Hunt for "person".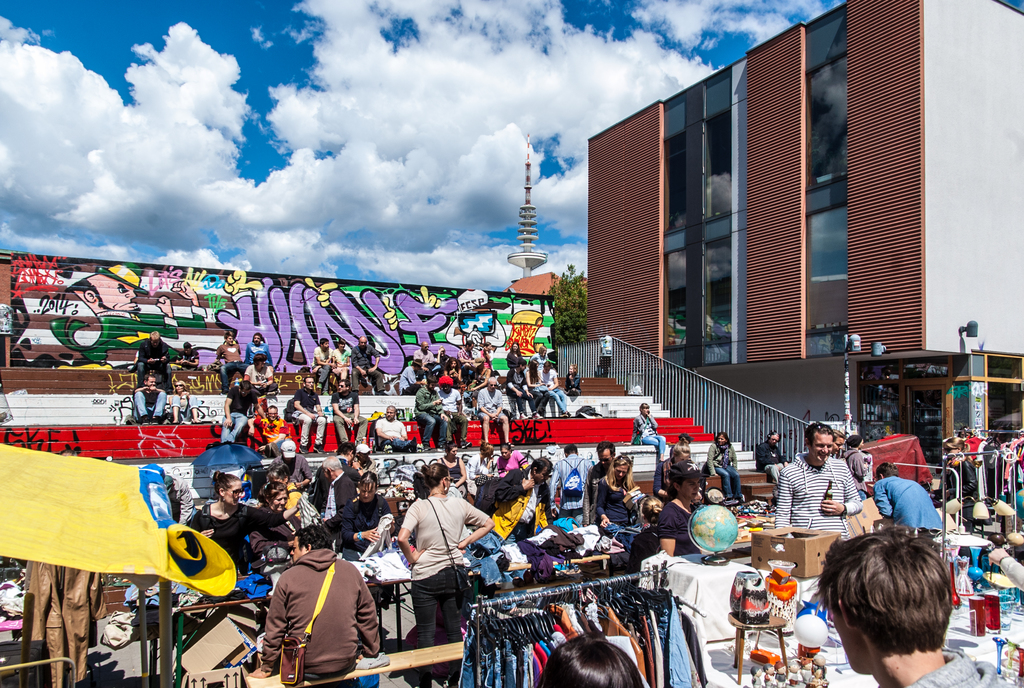
Hunted down at pyautogui.locateOnScreen(145, 463, 190, 541).
